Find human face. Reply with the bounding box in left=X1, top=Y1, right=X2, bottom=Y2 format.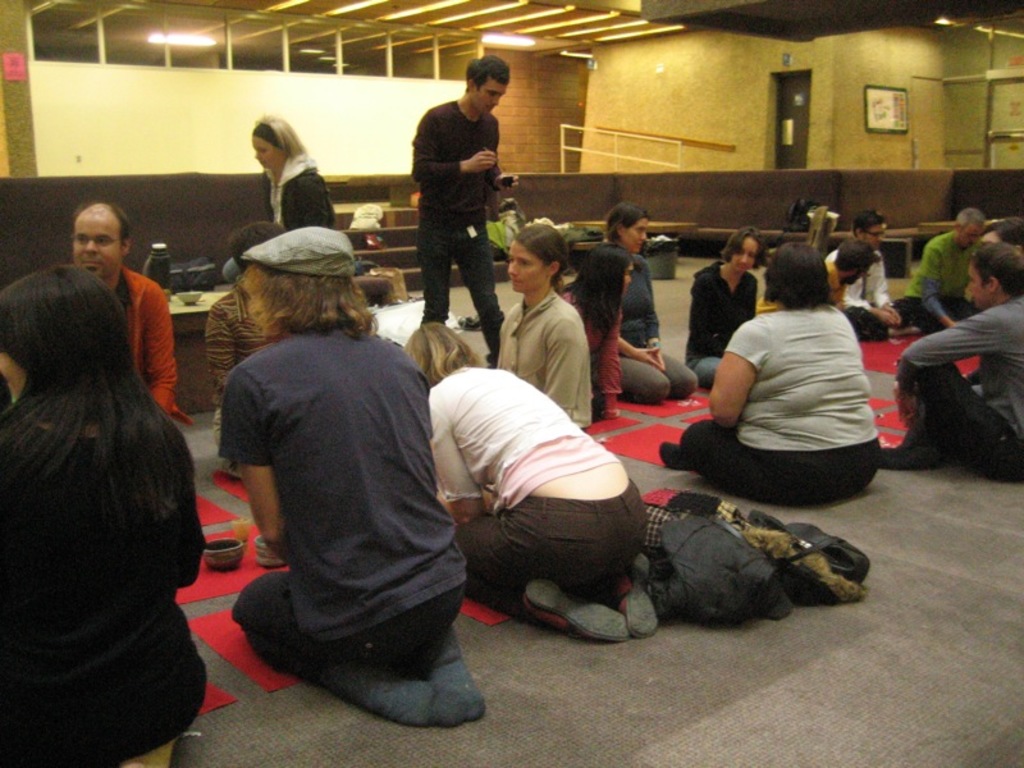
left=959, top=224, right=987, bottom=250.
